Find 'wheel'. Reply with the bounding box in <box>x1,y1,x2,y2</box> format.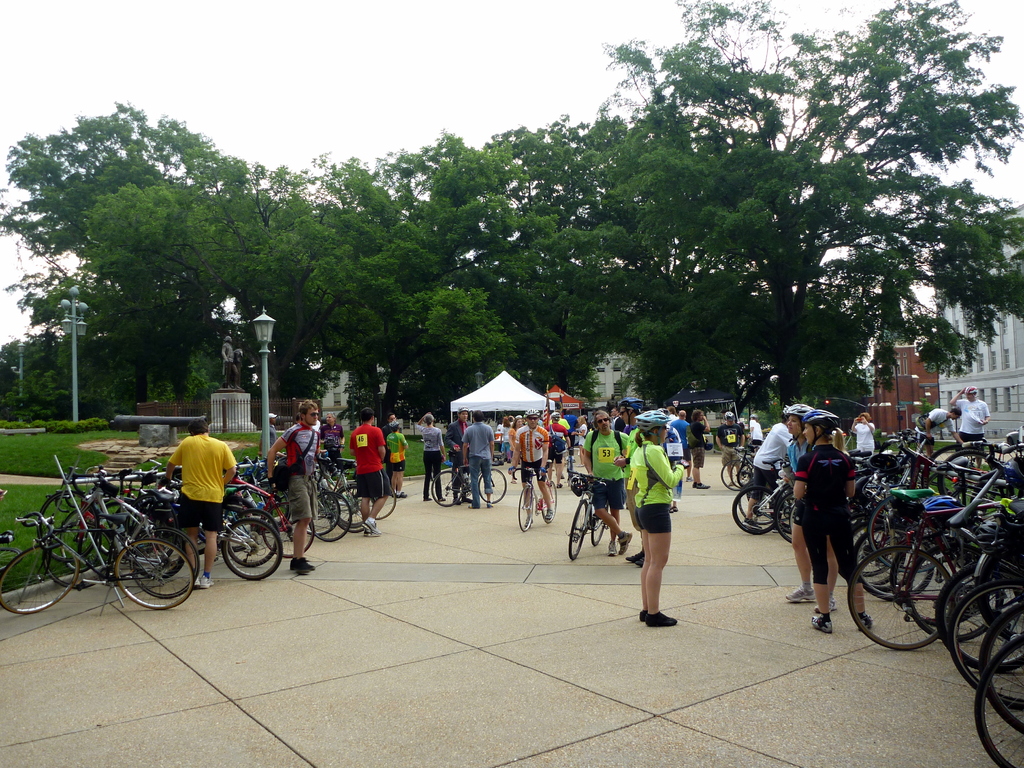
<box>542,482,557,523</box>.
